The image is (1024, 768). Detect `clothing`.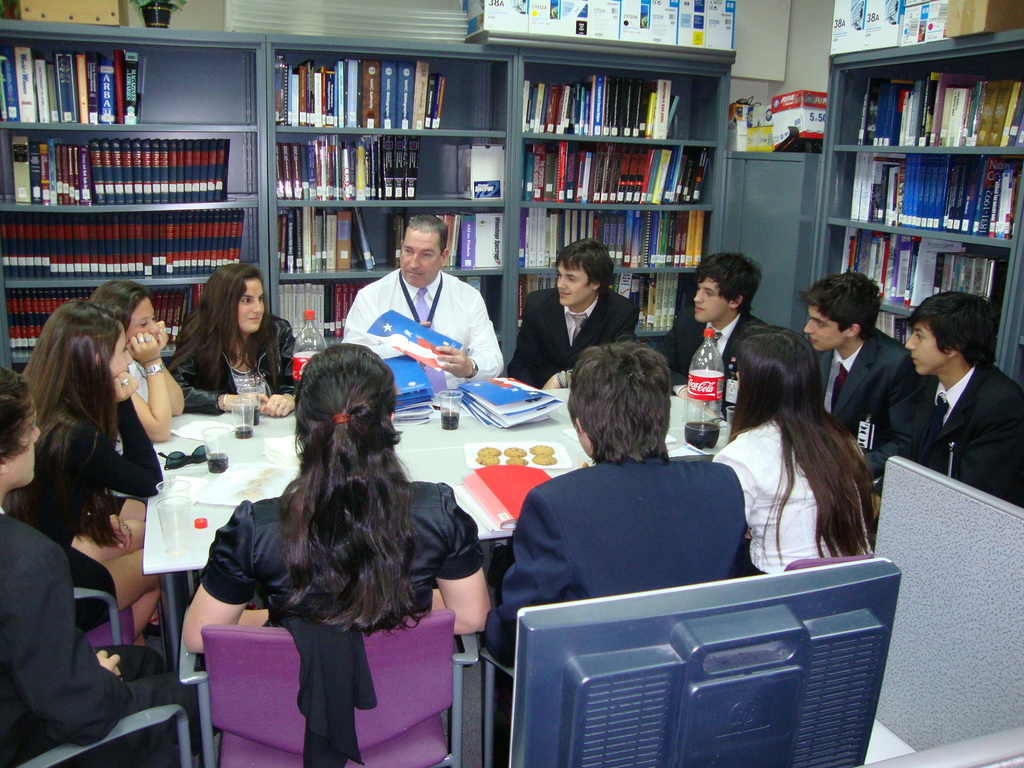
Detection: l=177, t=308, r=298, b=410.
